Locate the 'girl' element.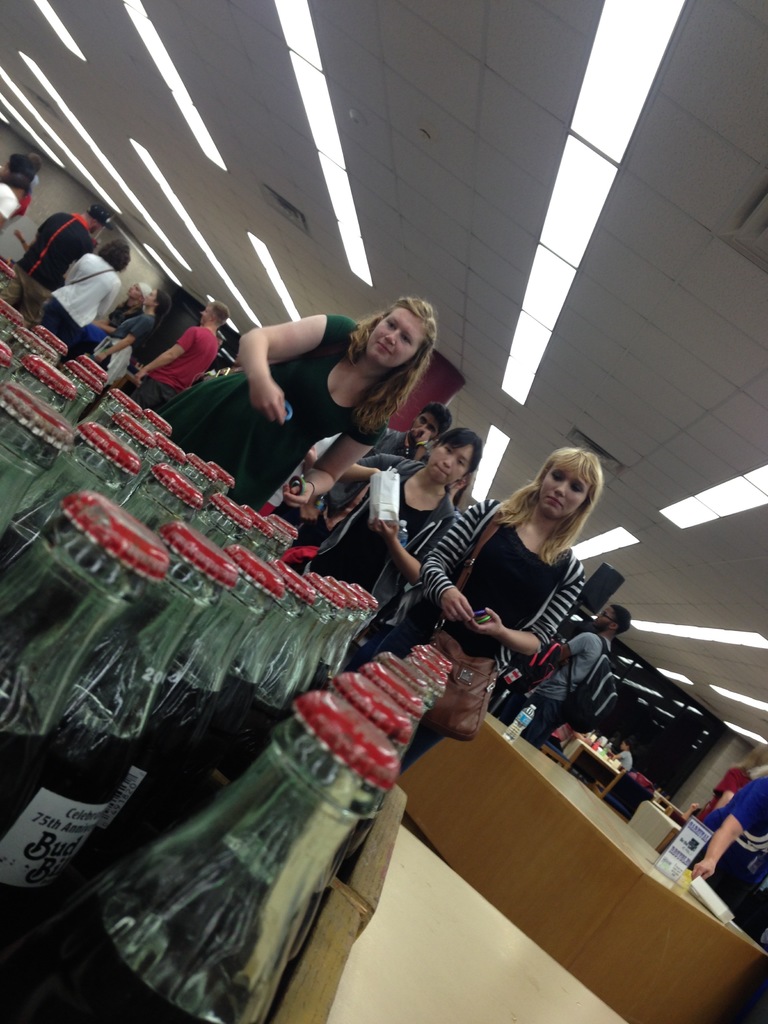
Element bbox: <box>102,286,159,378</box>.
